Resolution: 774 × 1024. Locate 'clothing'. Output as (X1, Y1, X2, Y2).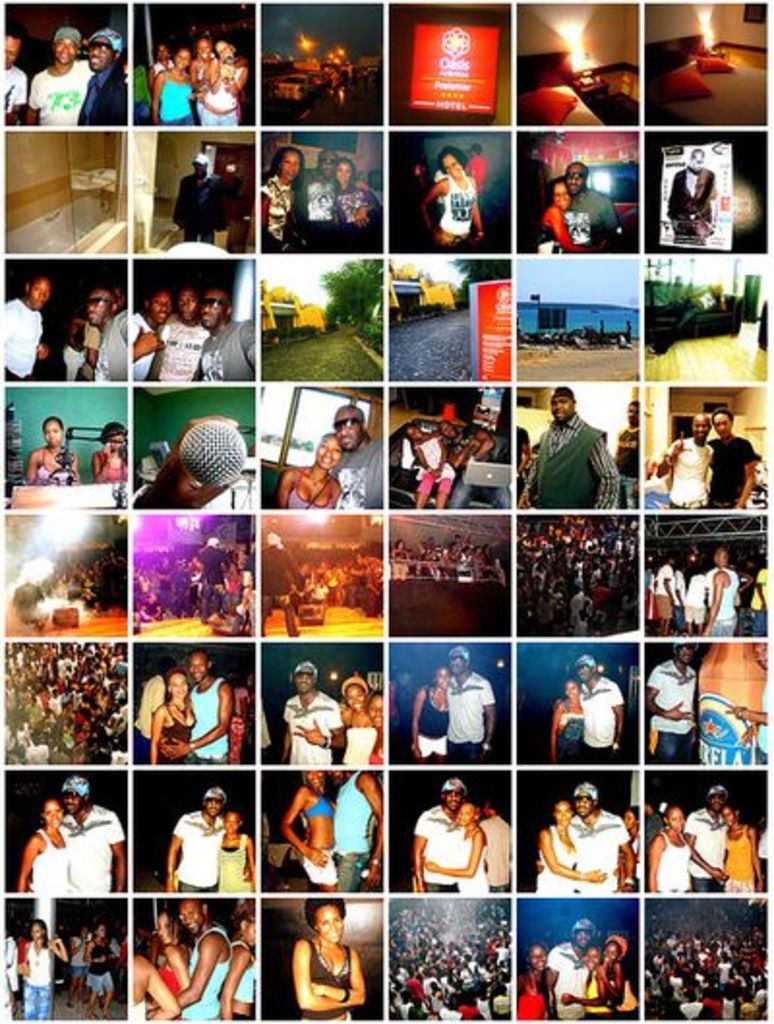
(414, 689, 453, 767).
